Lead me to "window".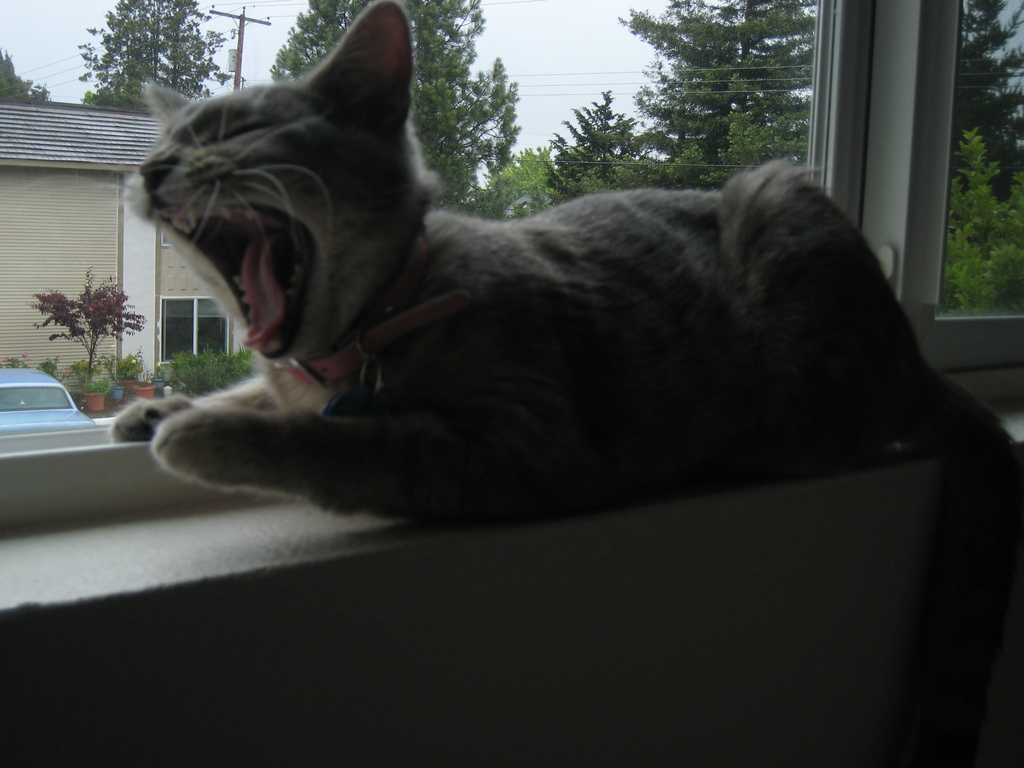
Lead to 0/0/1023/534.
